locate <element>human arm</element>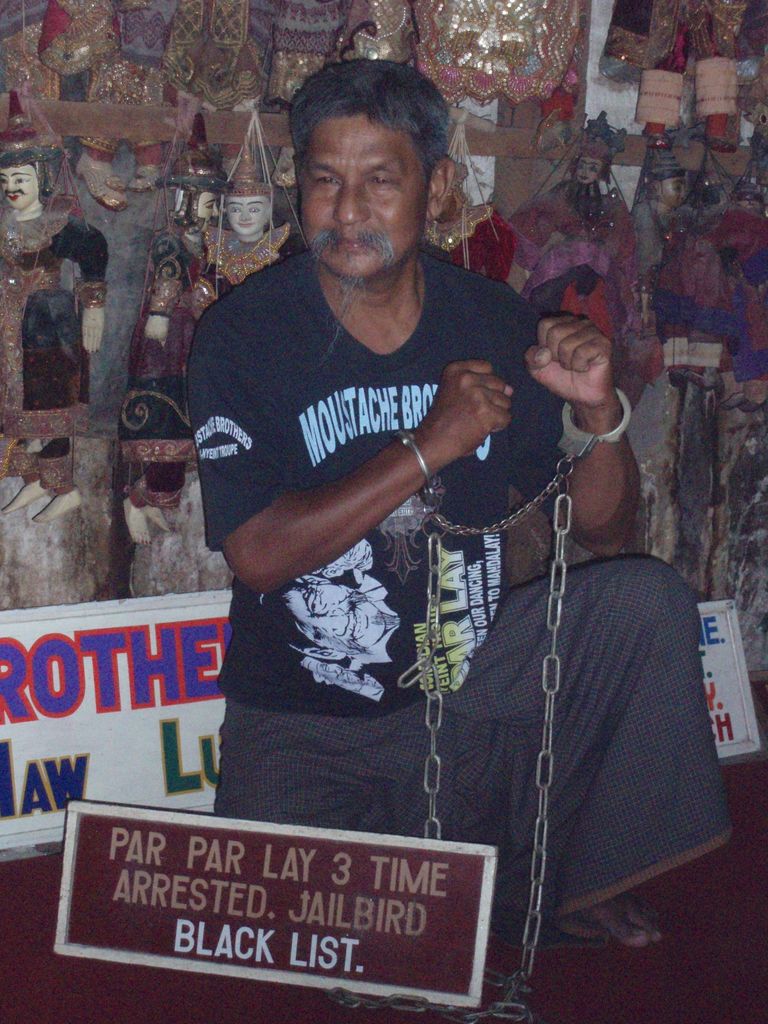
{"left": 189, "top": 301, "right": 540, "bottom": 593}
